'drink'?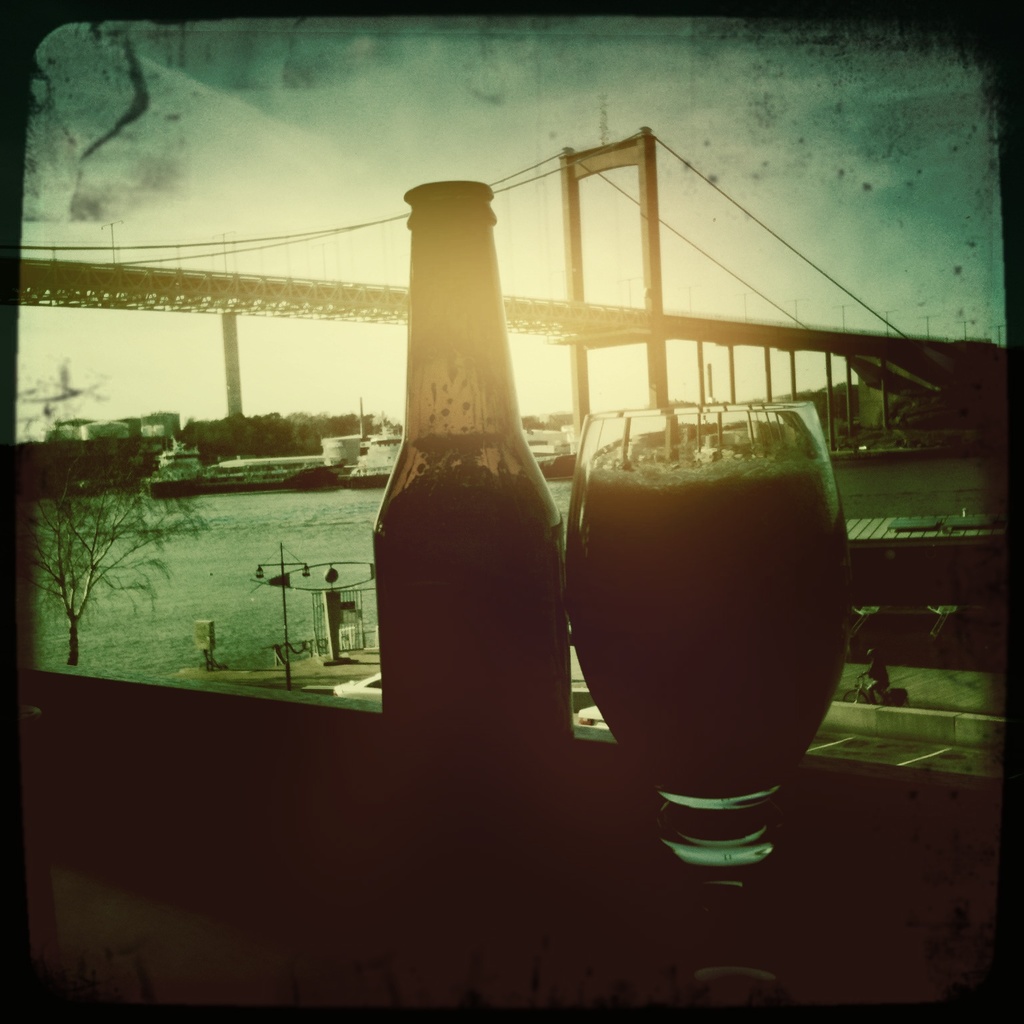
Rect(565, 440, 839, 803)
